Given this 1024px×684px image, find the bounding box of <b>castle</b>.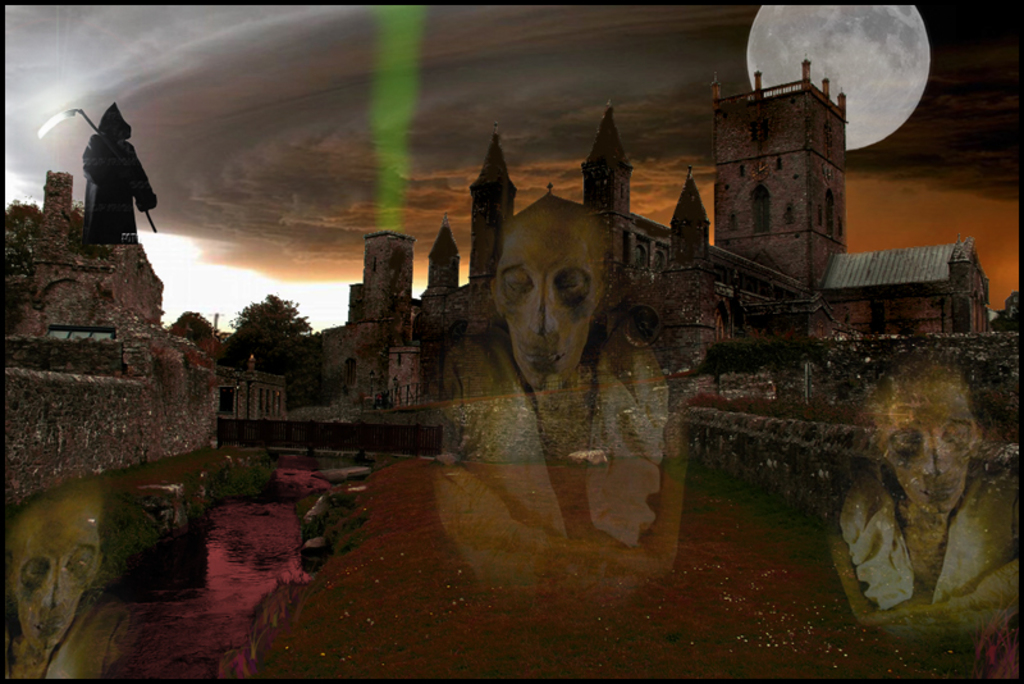
<bbox>0, 55, 989, 461</bbox>.
